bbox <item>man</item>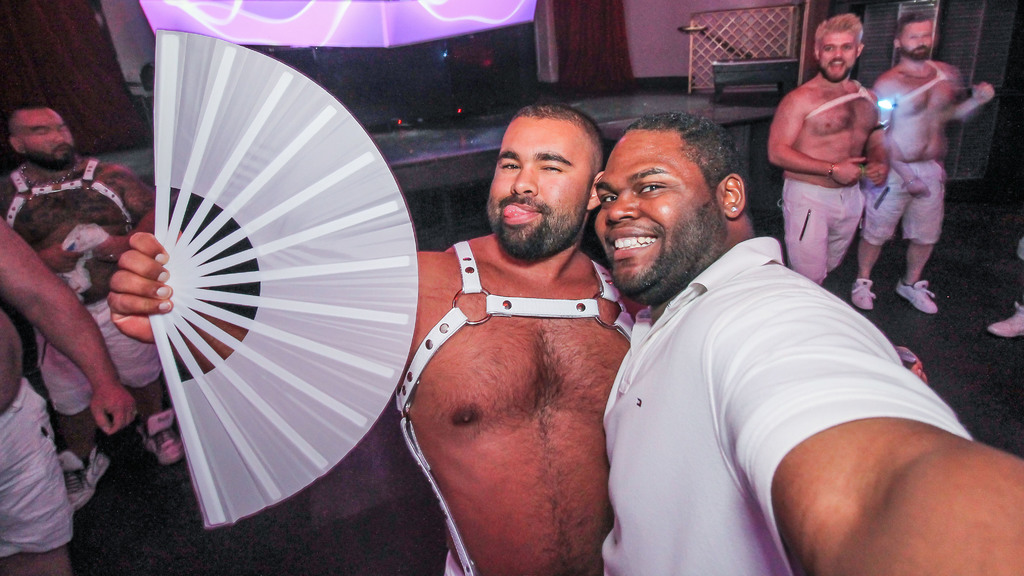
bbox(0, 101, 205, 465)
